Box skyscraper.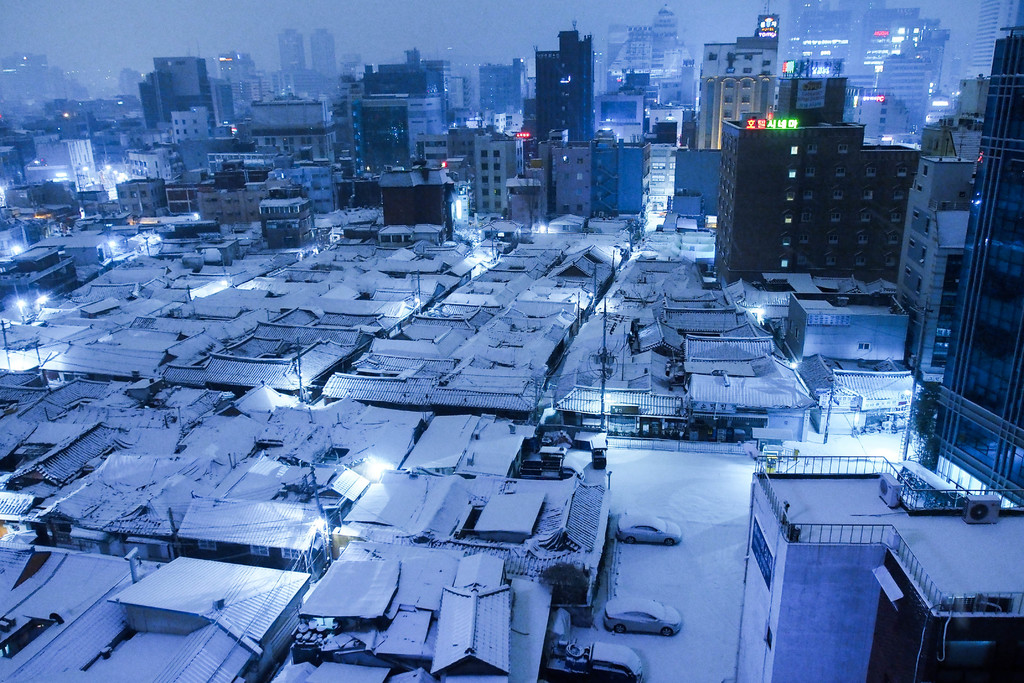
locate(276, 22, 307, 75).
